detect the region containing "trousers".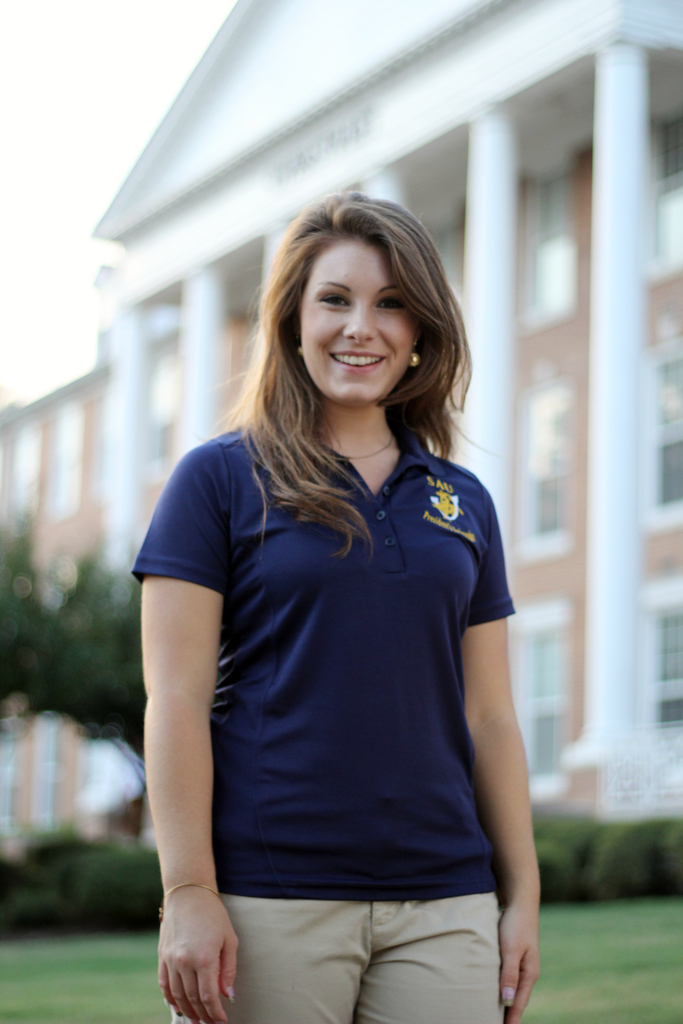
bbox=[204, 870, 516, 1006].
